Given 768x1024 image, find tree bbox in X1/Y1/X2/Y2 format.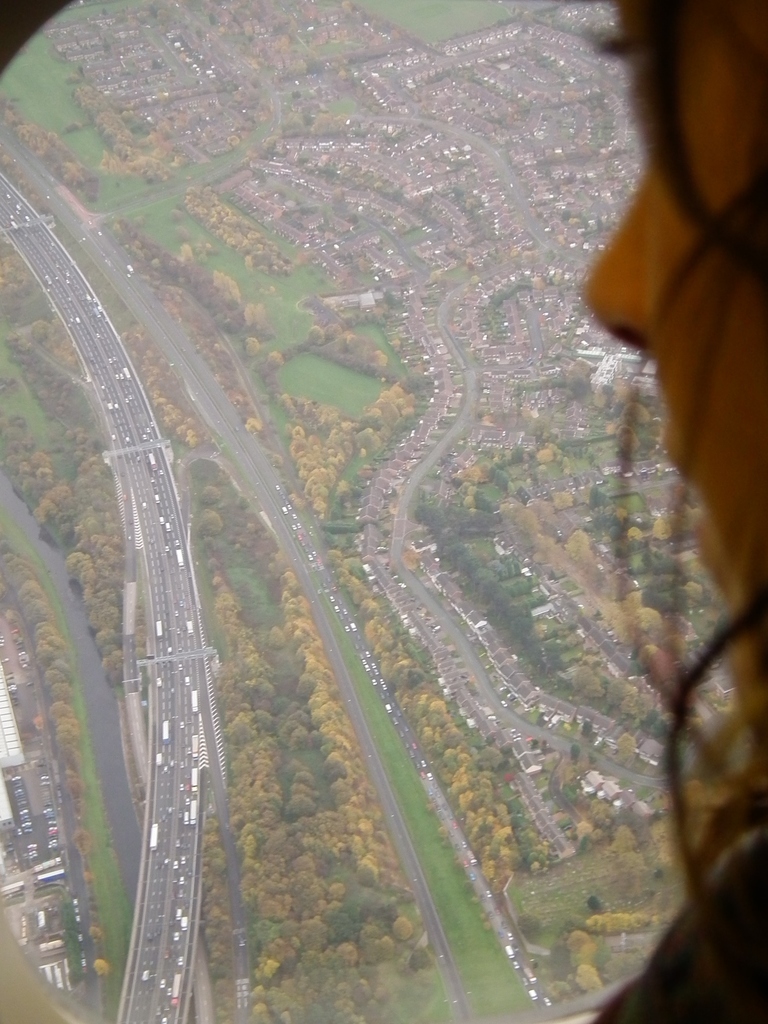
572/963/604/995.
